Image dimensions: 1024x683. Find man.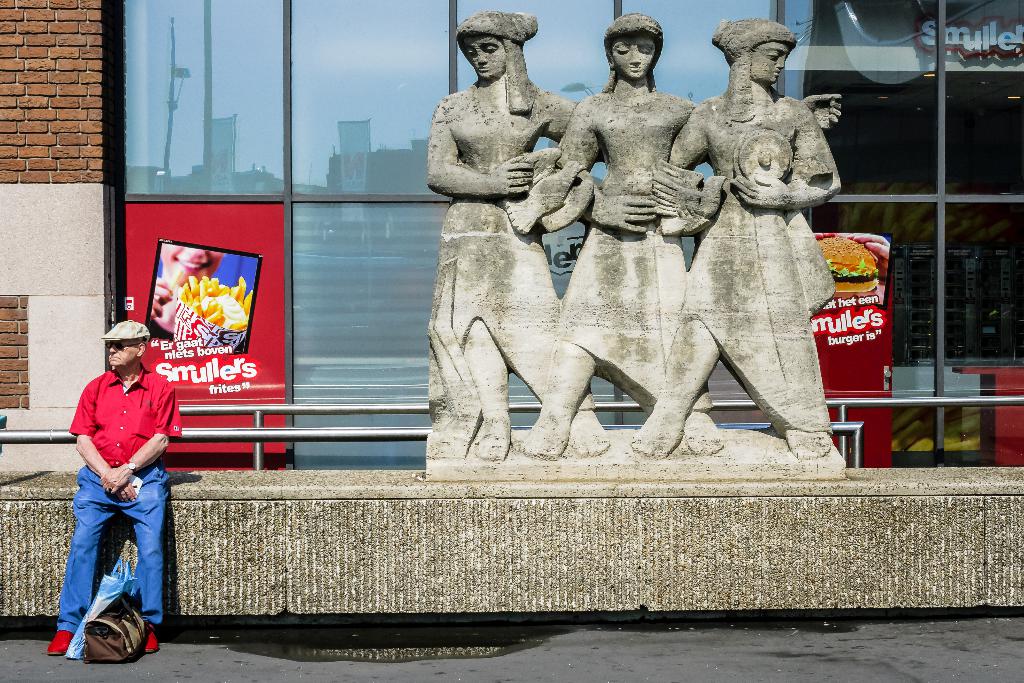
(56,309,176,665).
